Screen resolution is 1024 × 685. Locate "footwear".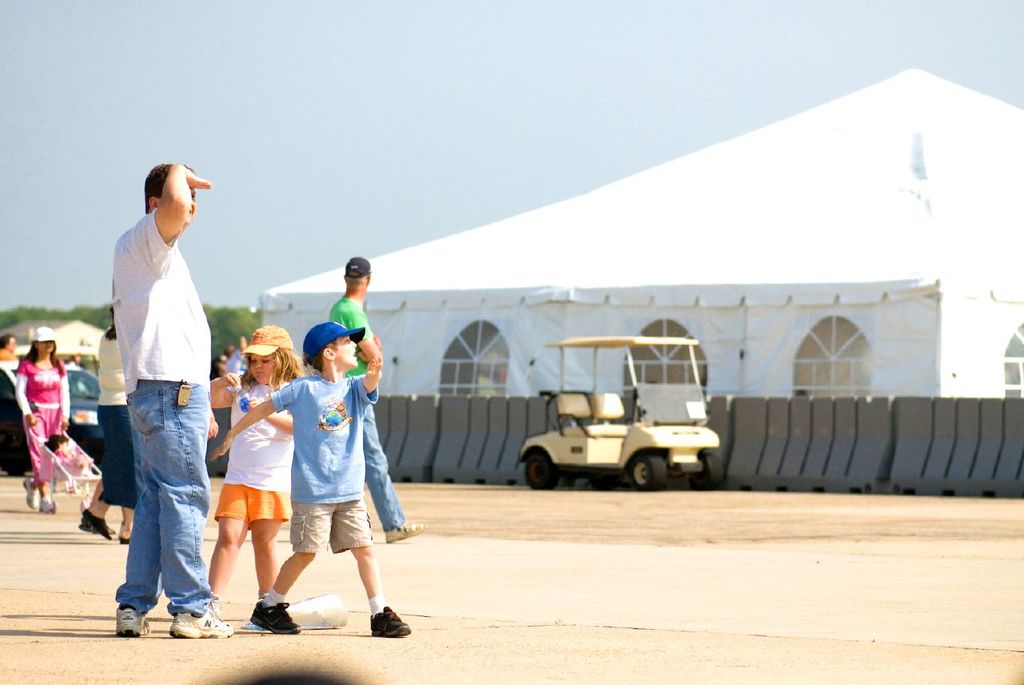
<region>370, 603, 412, 643</region>.
